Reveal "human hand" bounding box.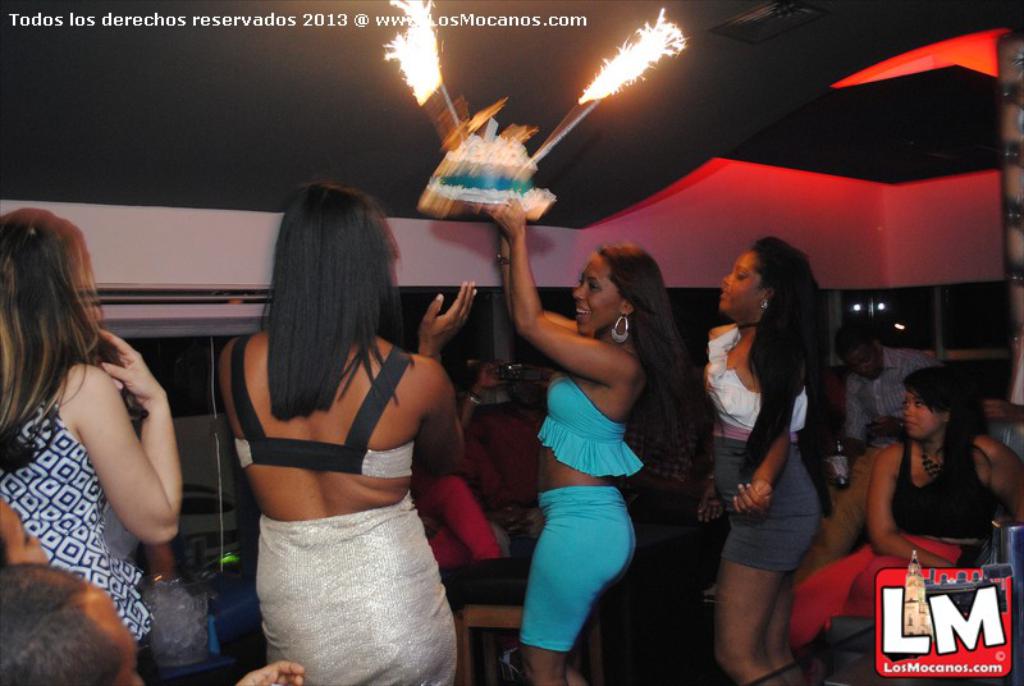
Revealed: 401,284,483,360.
